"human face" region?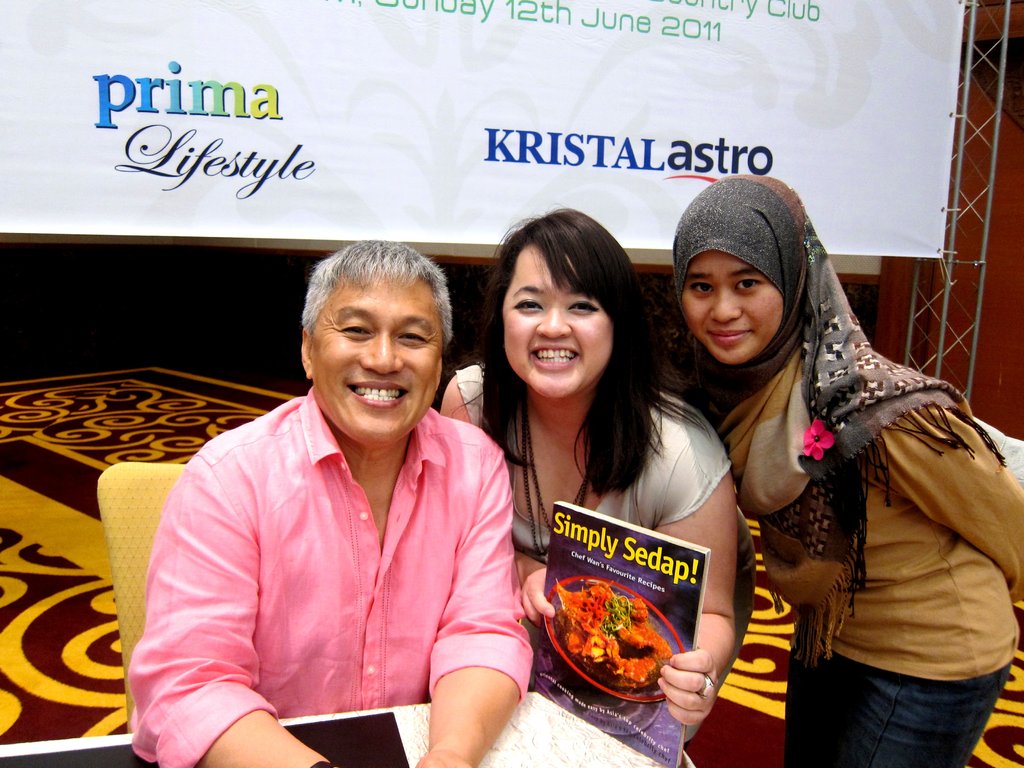
[x1=316, y1=276, x2=444, y2=438]
